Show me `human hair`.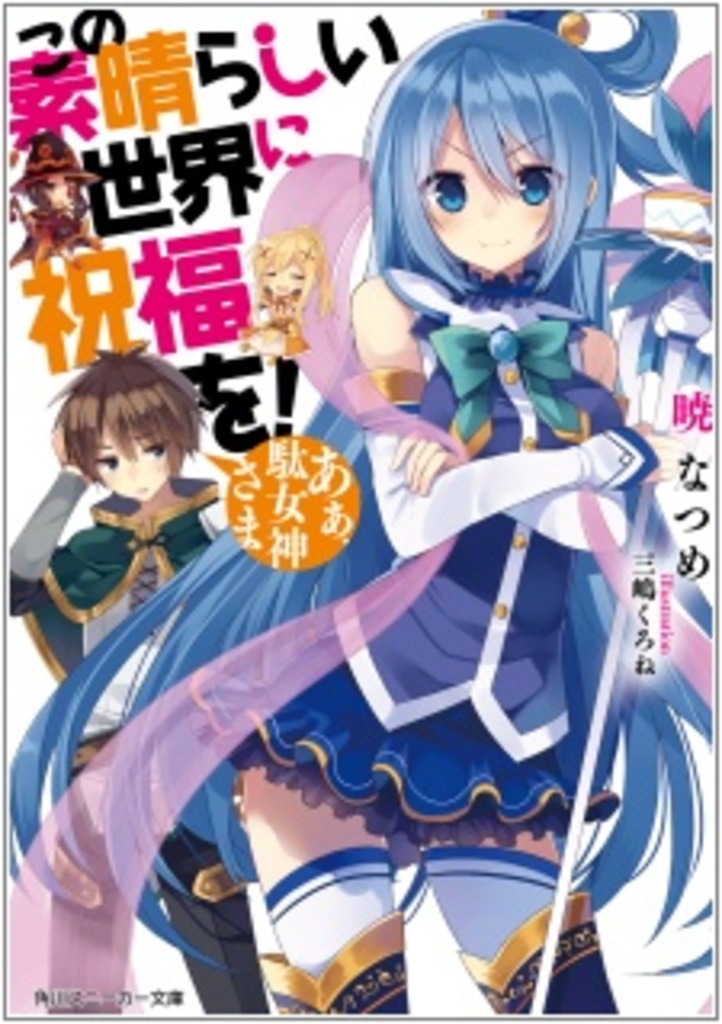
`human hair` is here: [x1=241, y1=221, x2=327, y2=321].
